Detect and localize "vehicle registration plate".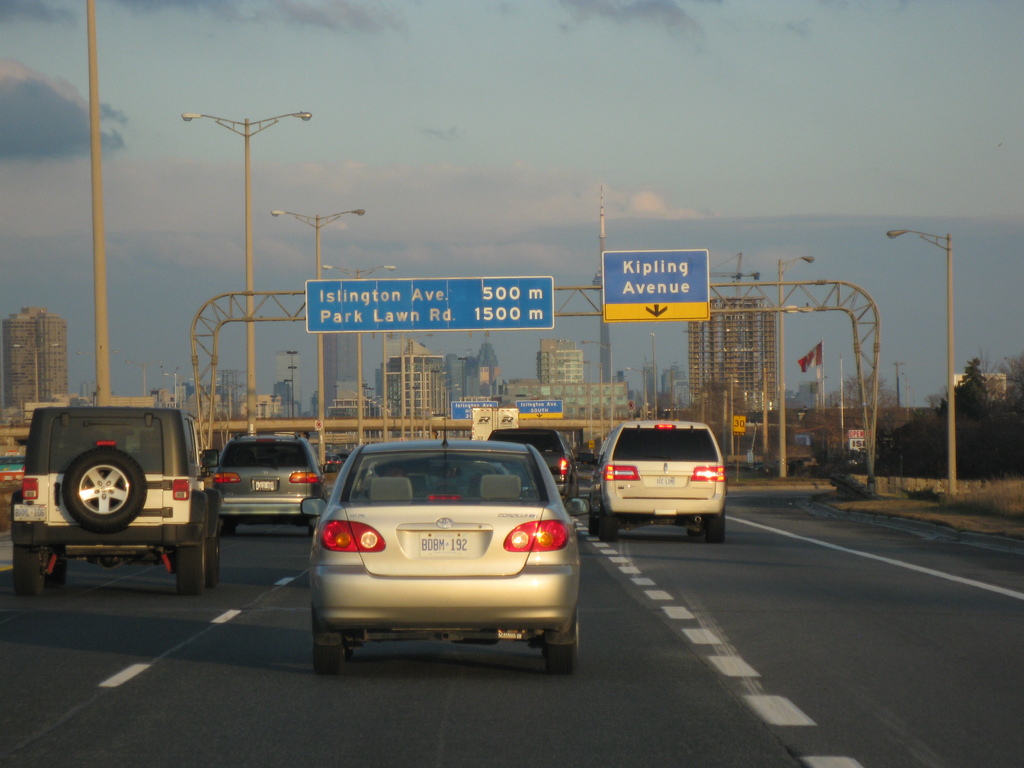
Localized at (left=417, top=529, right=471, bottom=552).
